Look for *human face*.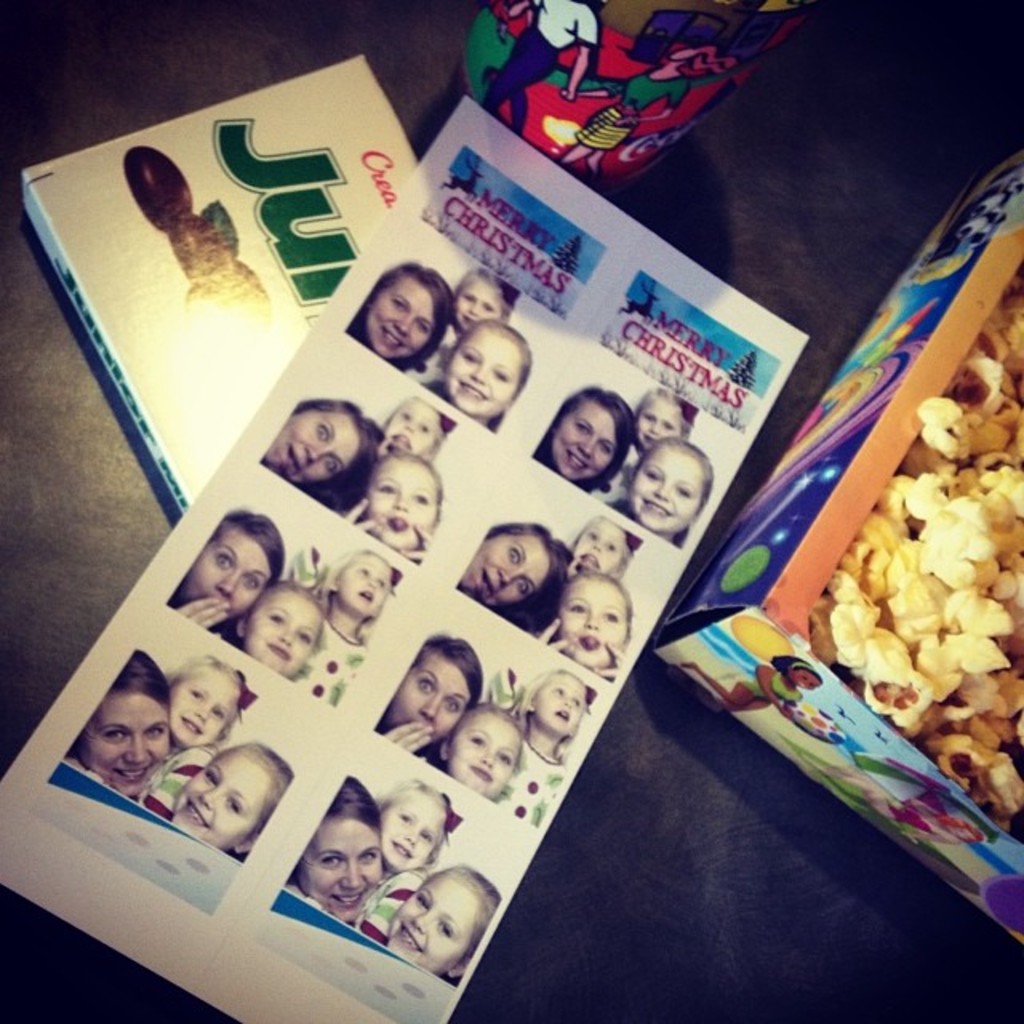
Found: bbox(386, 872, 472, 976).
